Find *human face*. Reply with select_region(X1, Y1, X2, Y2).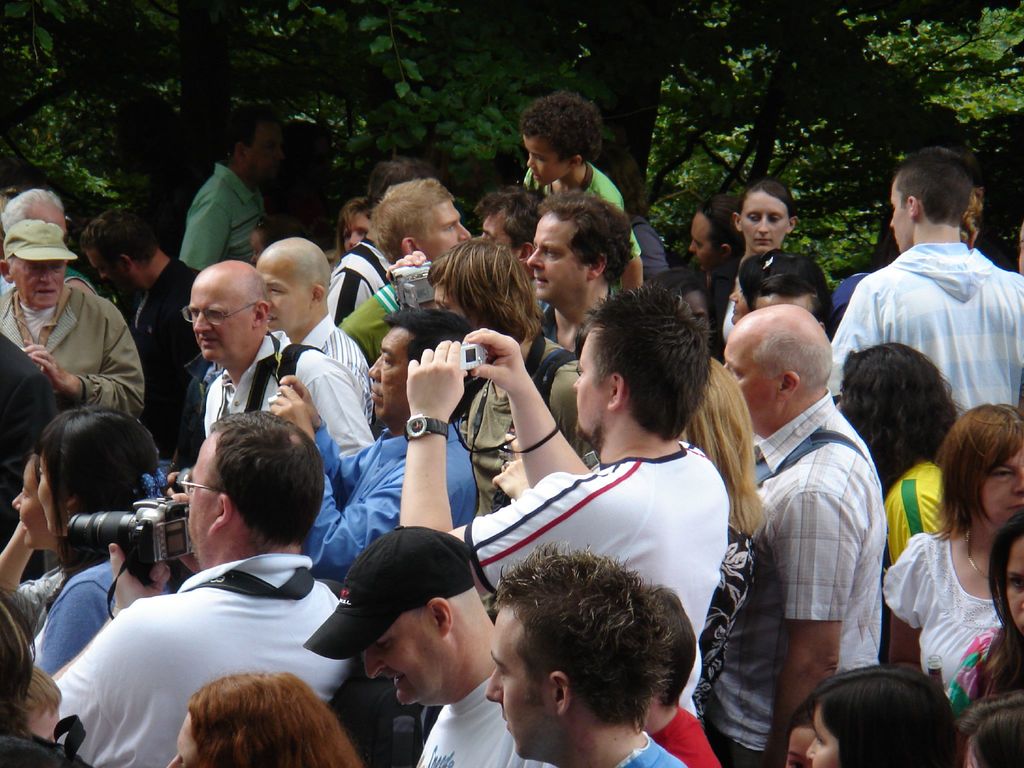
select_region(28, 696, 50, 743).
